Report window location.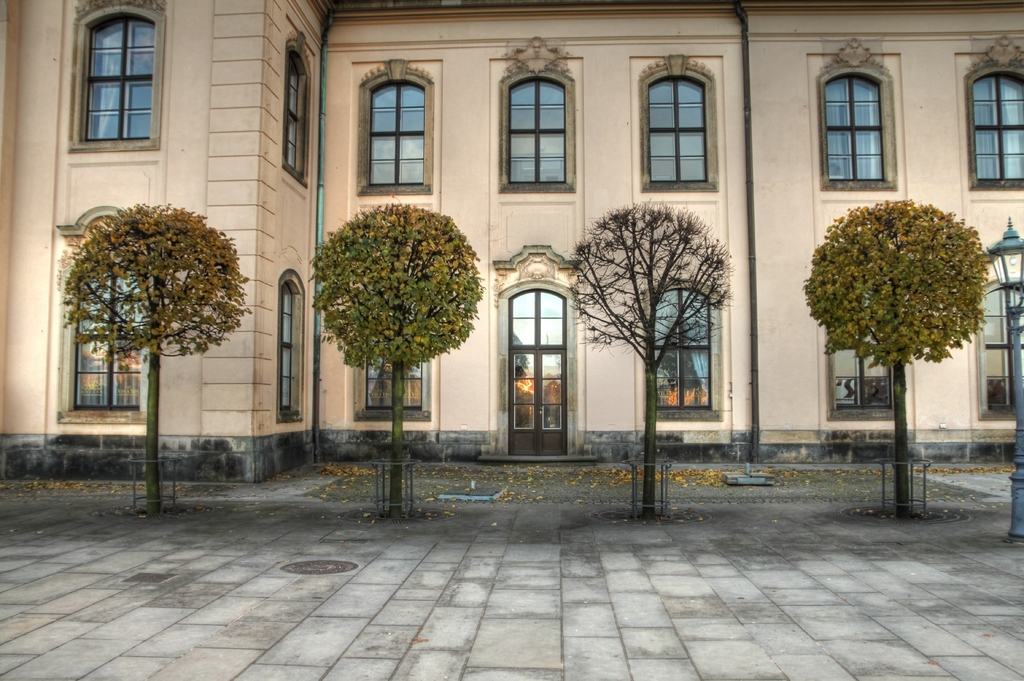
Report: detection(973, 268, 1023, 419).
